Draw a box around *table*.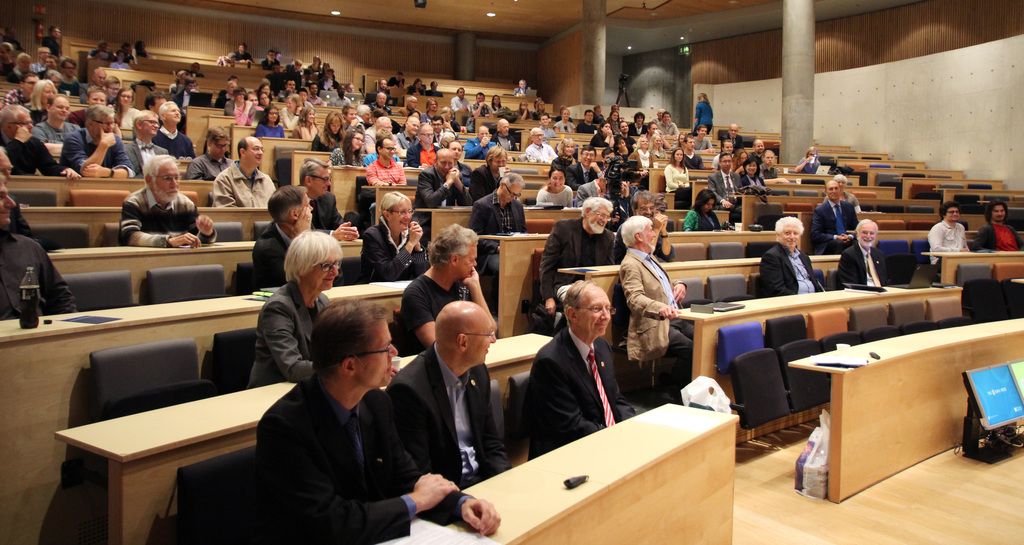
left=788, top=205, right=939, bottom=242.
